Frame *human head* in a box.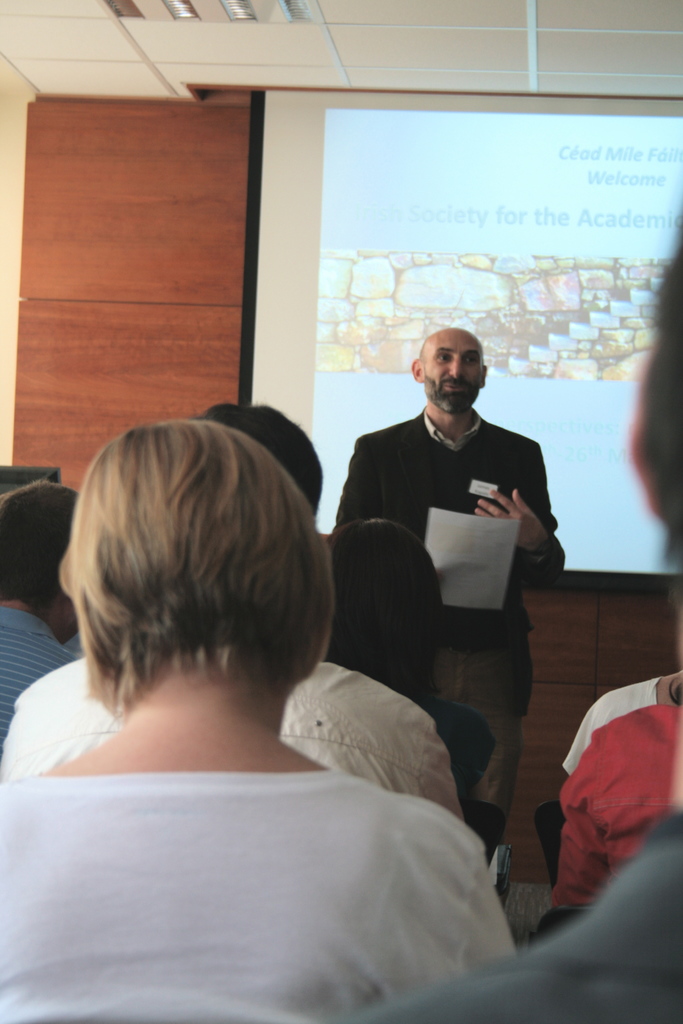
[left=416, top=323, right=498, bottom=410].
